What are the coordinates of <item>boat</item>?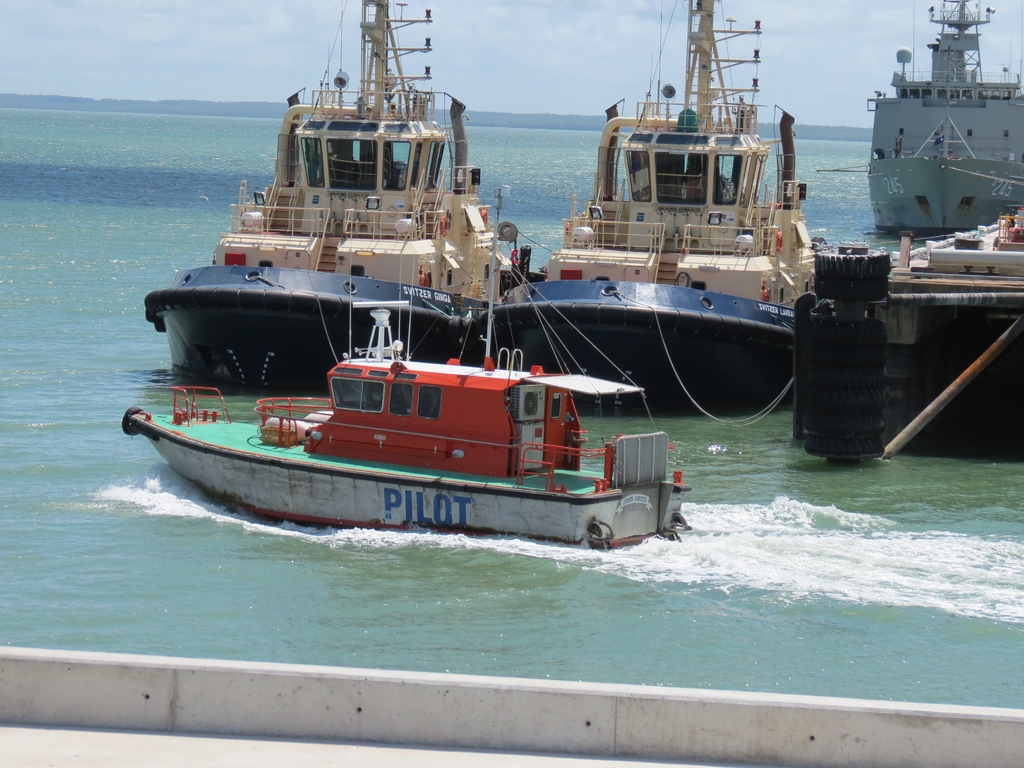
(left=862, top=0, right=1023, bottom=239).
